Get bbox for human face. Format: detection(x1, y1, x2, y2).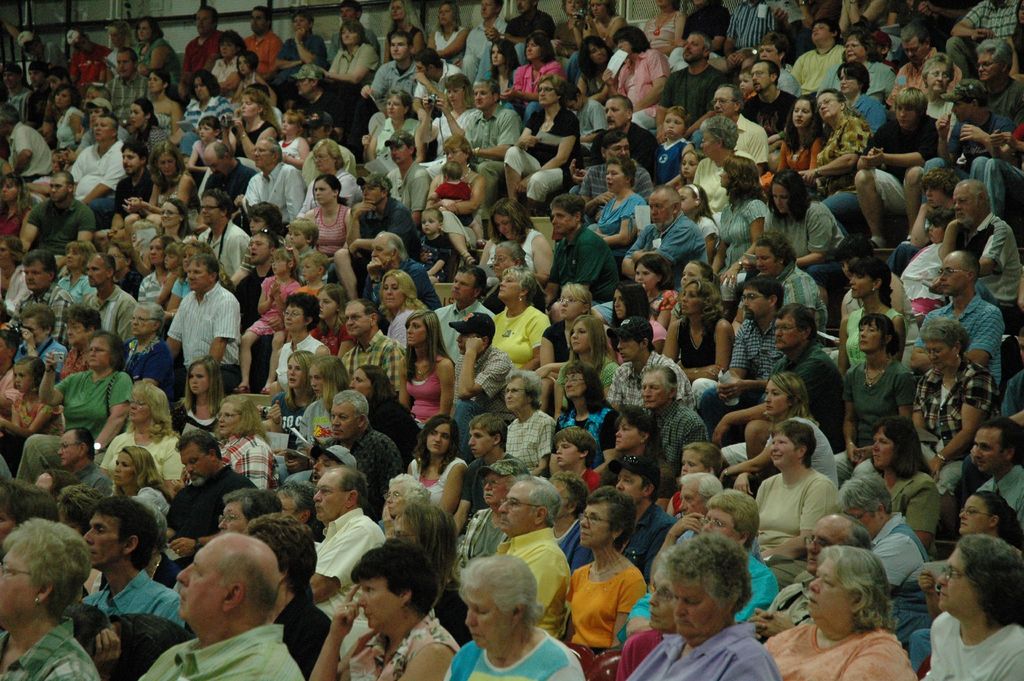
detection(937, 546, 981, 611).
